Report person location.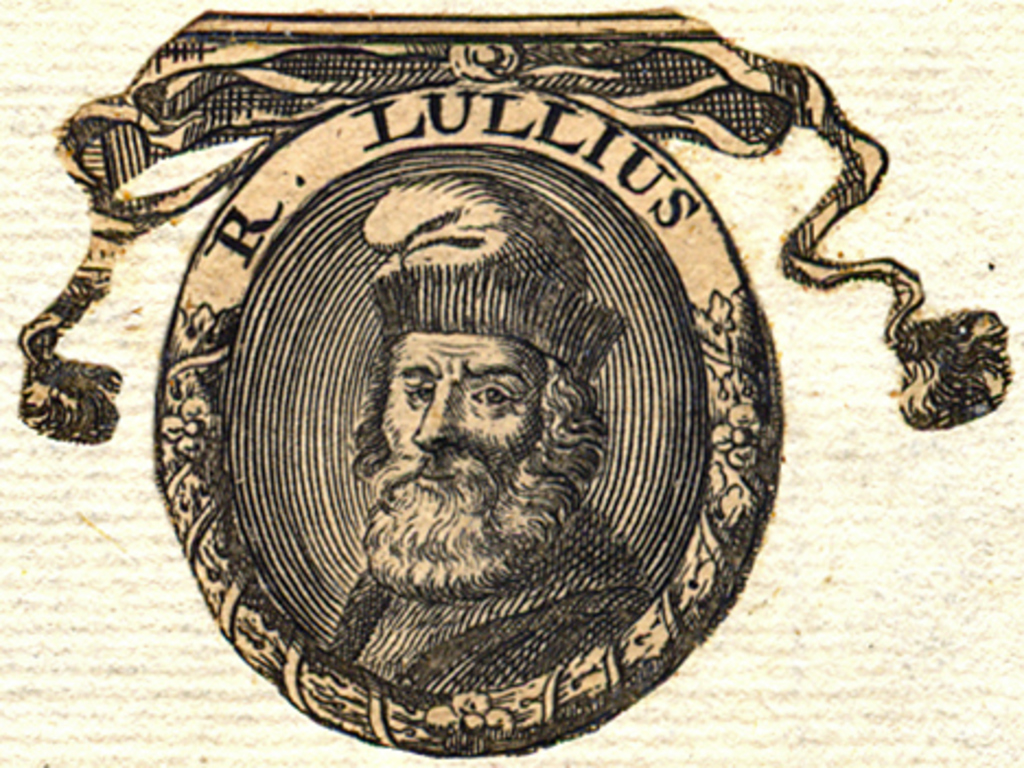
Report: [x1=328, y1=166, x2=652, y2=696].
